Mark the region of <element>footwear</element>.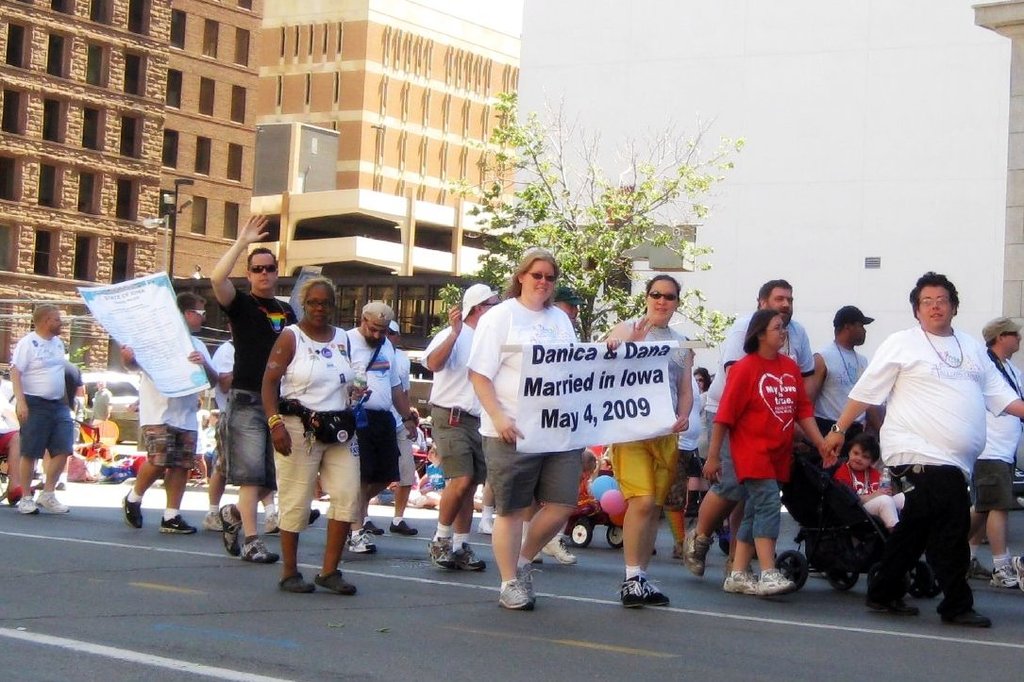
Region: box(18, 495, 38, 511).
